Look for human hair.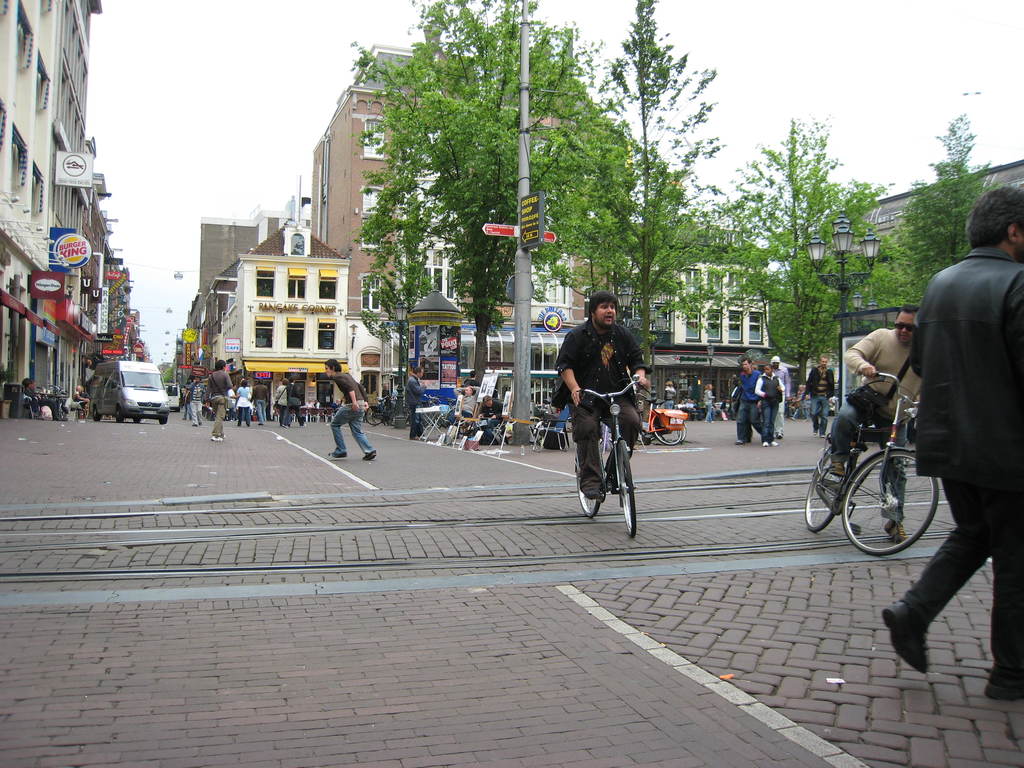
Found: box=[589, 291, 619, 322].
